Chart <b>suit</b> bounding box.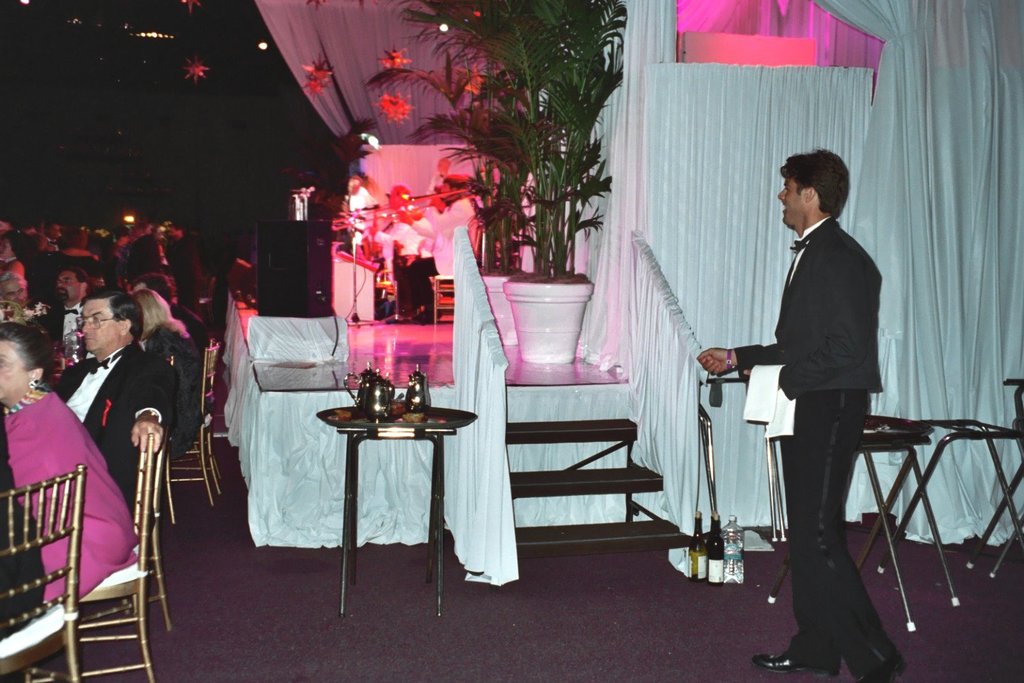
Charted: crop(46, 238, 59, 251).
